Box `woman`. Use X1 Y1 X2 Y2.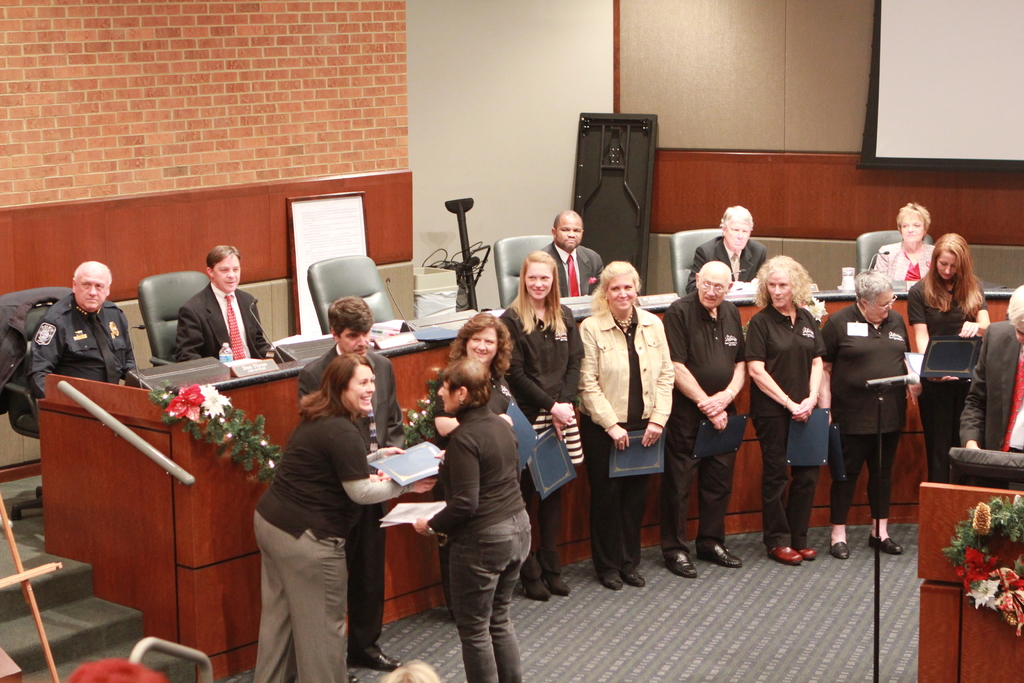
743 256 828 565.
